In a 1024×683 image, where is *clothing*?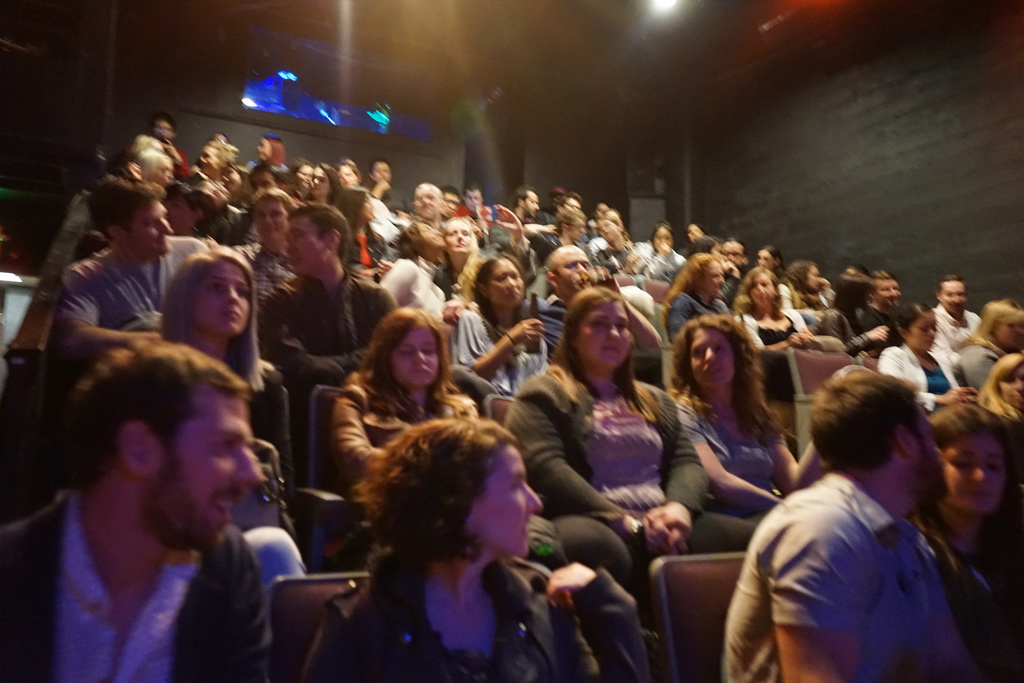
[379, 247, 447, 313].
